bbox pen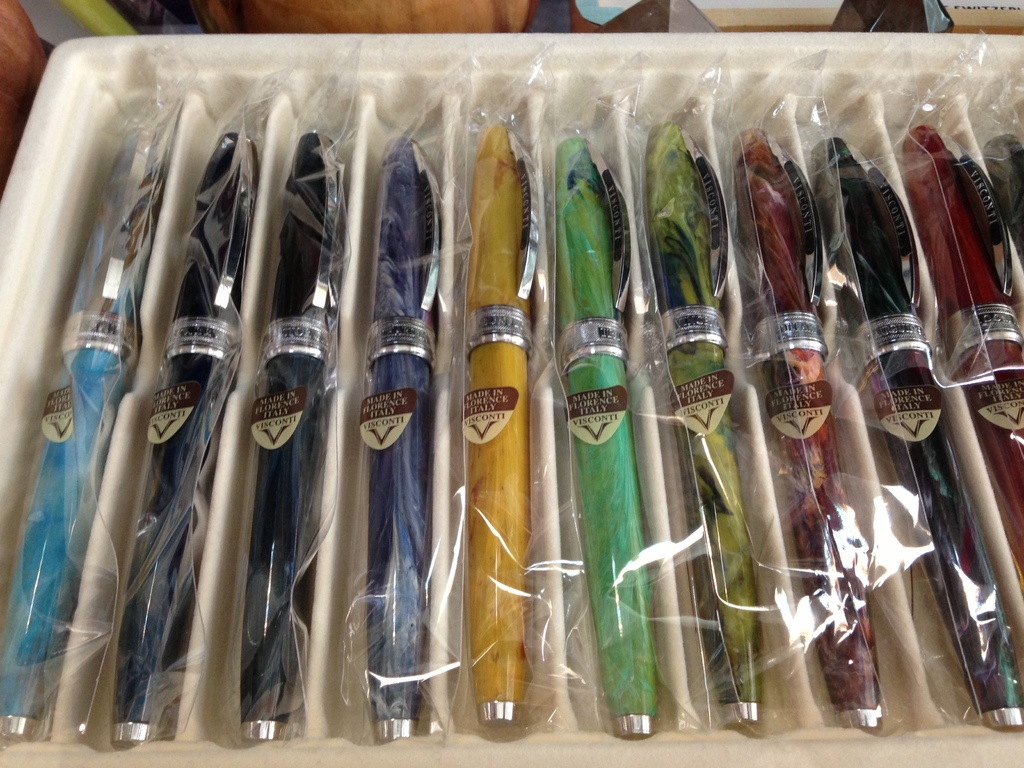
<box>814,134,996,740</box>
